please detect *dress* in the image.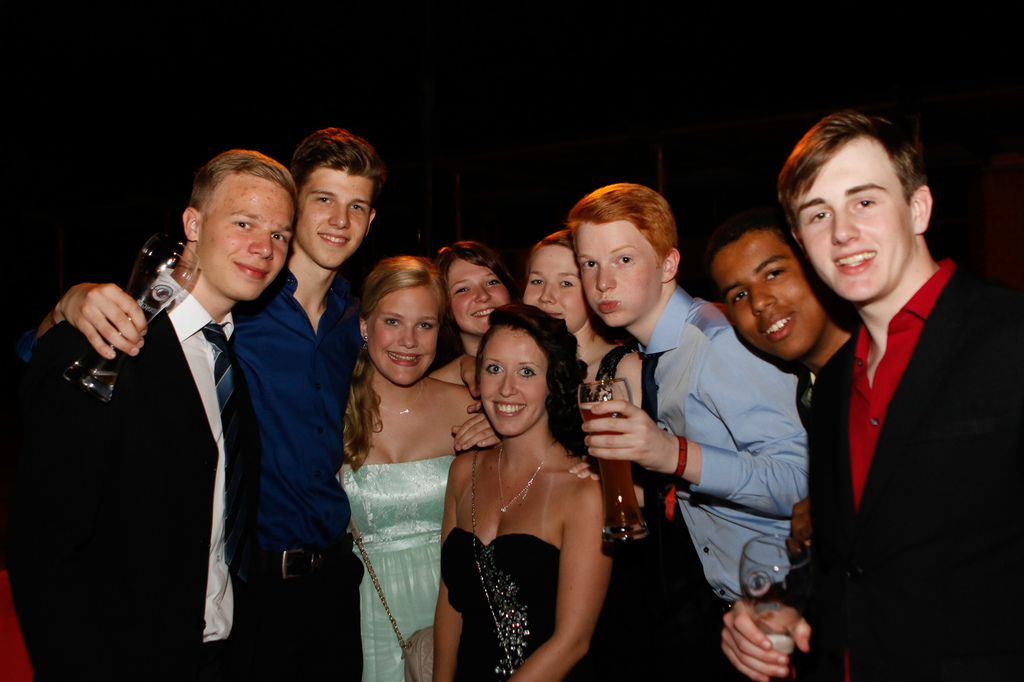
441,527,568,681.
